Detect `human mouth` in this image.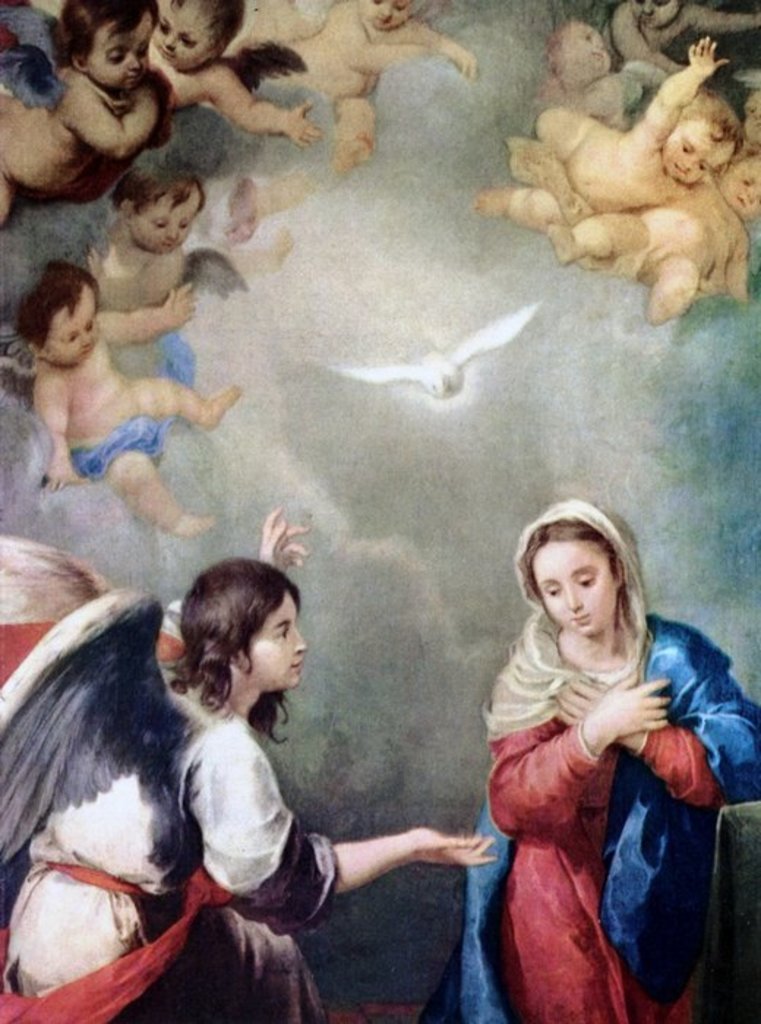
Detection: x1=574, y1=617, x2=587, y2=628.
